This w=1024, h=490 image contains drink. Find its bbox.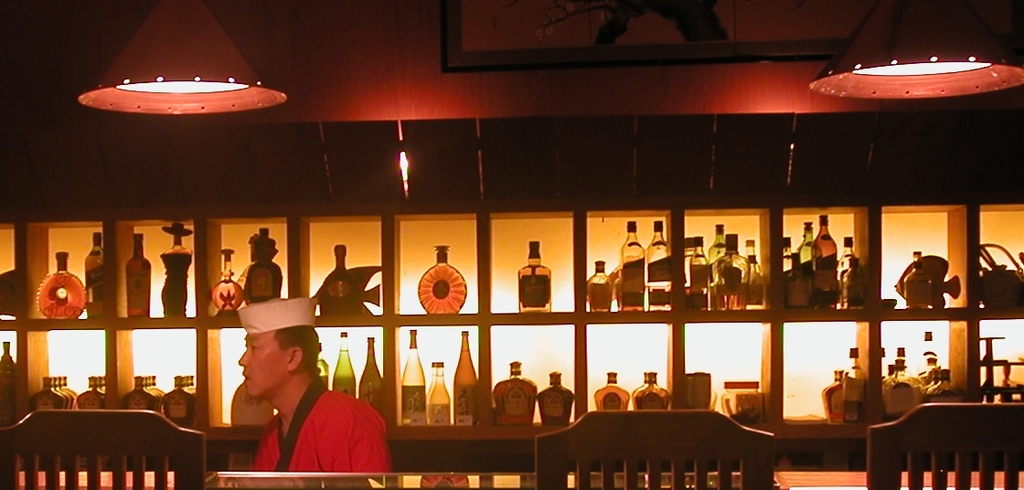
x1=599, y1=379, x2=625, y2=411.
